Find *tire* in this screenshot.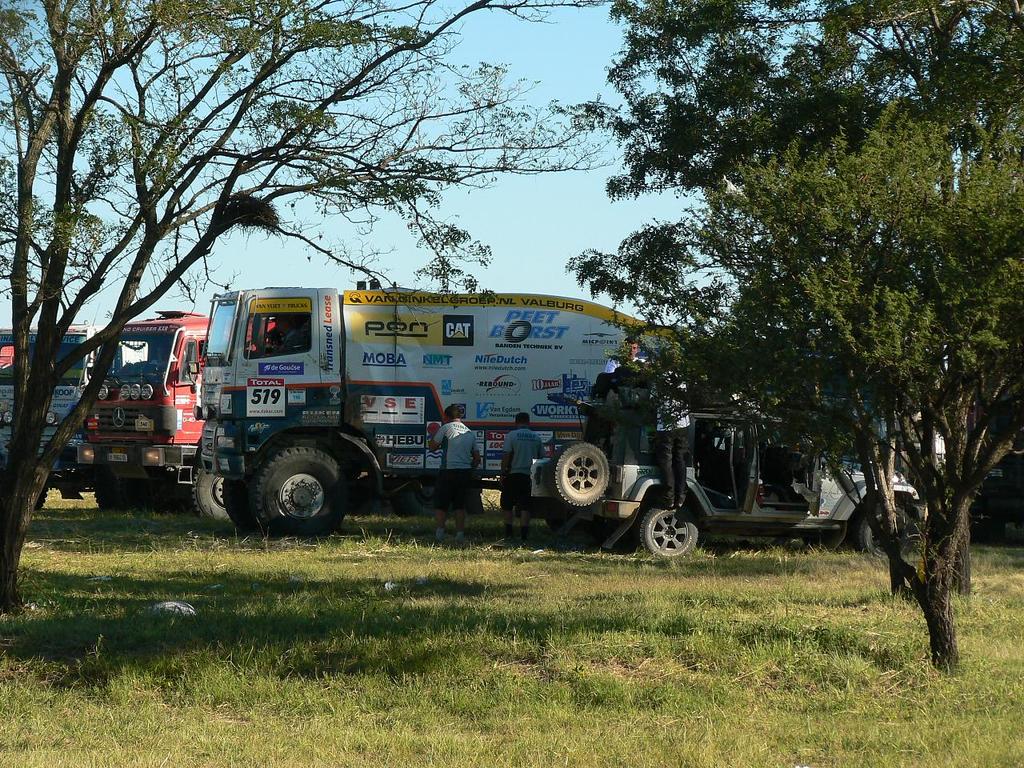
The bounding box for *tire* is x1=546, y1=444, x2=611, y2=512.
